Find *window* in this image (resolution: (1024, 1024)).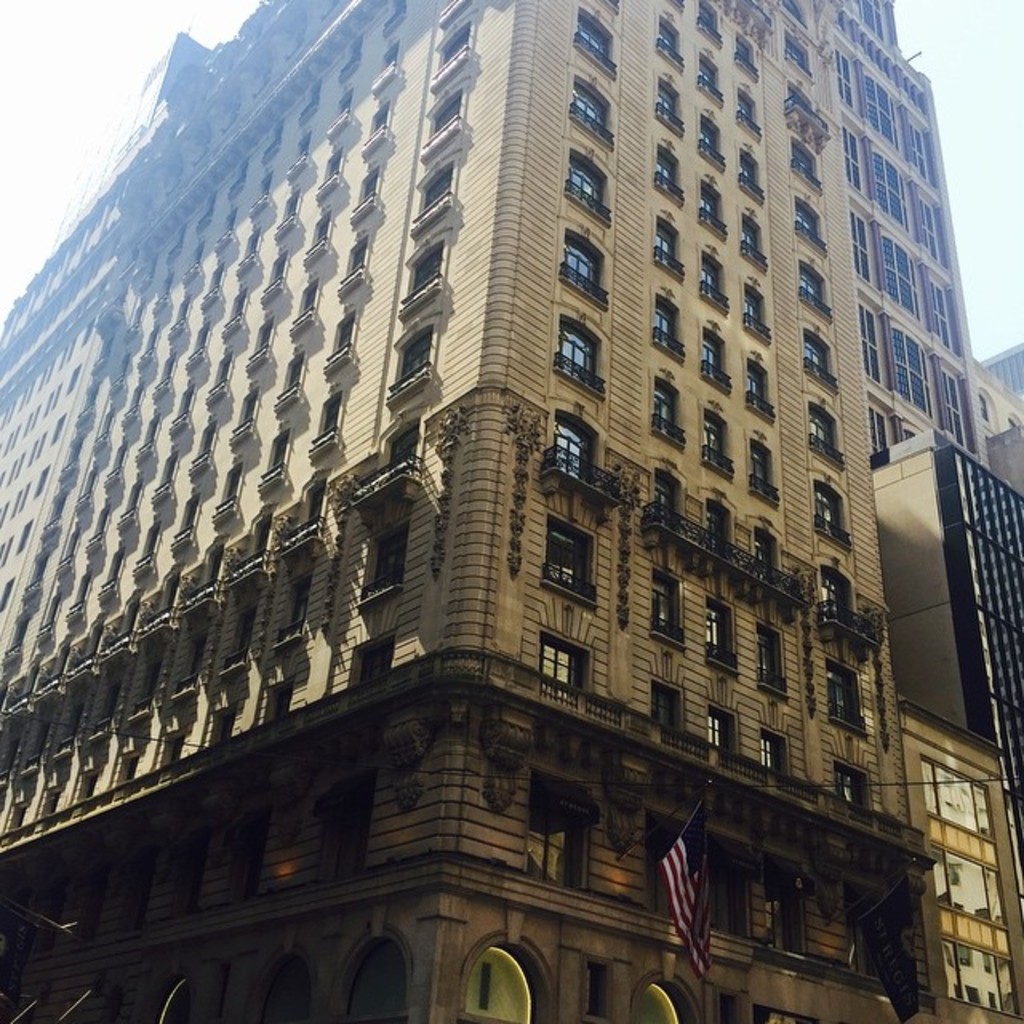
707:861:755:944.
